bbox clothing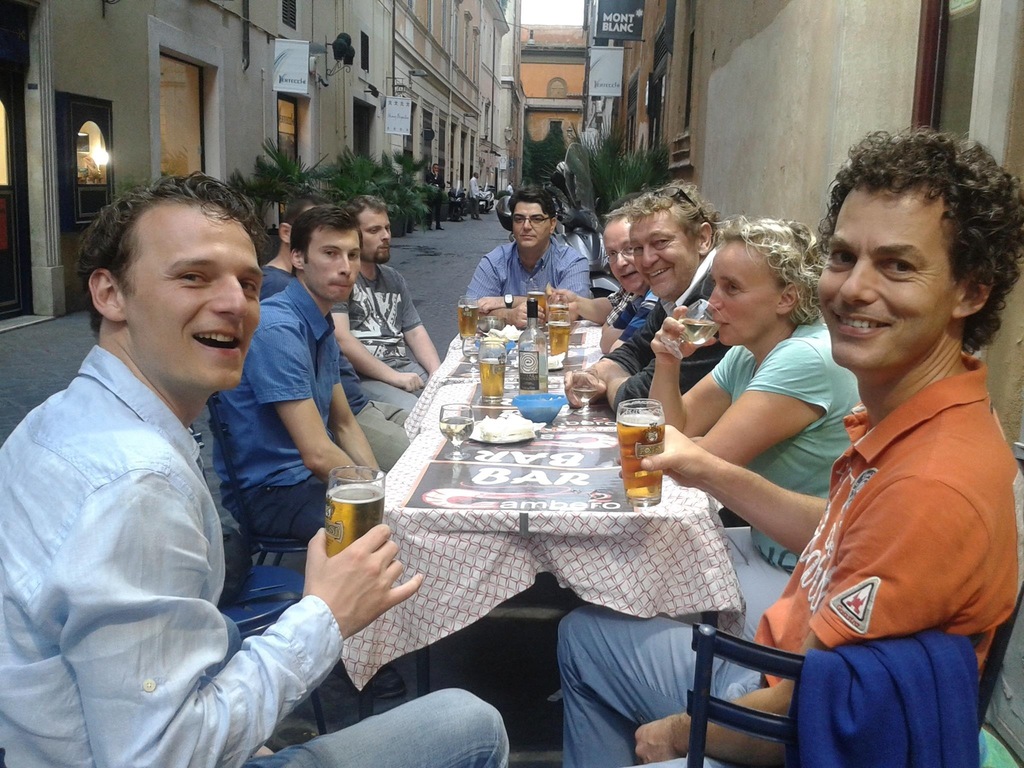
(left=0, top=346, right=508, bottom=767)
